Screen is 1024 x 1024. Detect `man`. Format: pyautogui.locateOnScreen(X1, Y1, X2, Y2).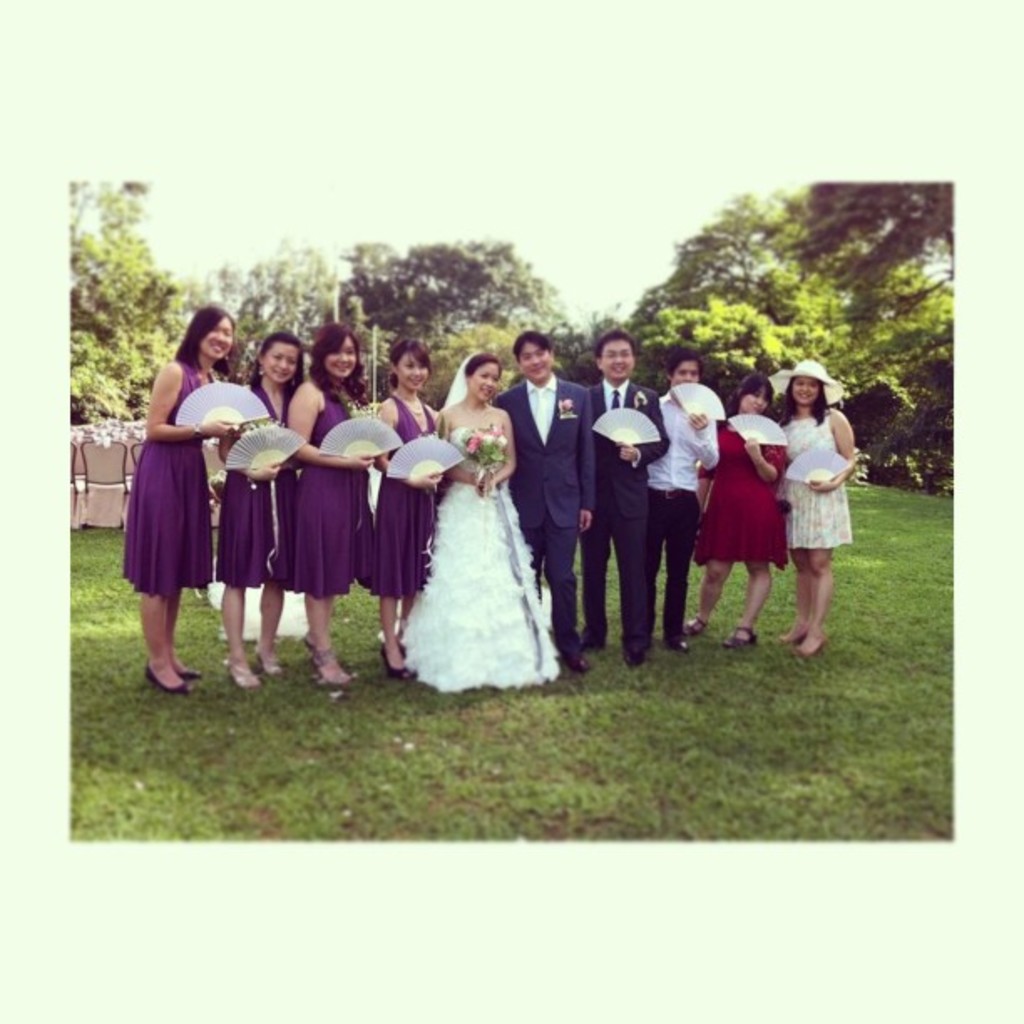
pyautogui.locateOnScreen(649, 356, 723, 653).
